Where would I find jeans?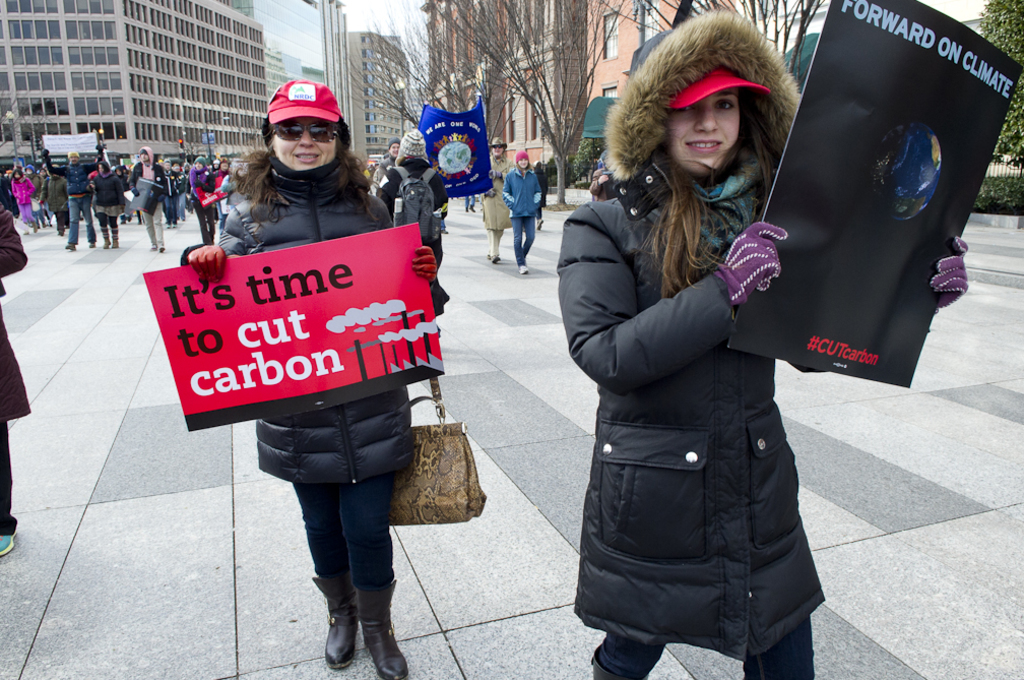
At (511,218,536,264).
